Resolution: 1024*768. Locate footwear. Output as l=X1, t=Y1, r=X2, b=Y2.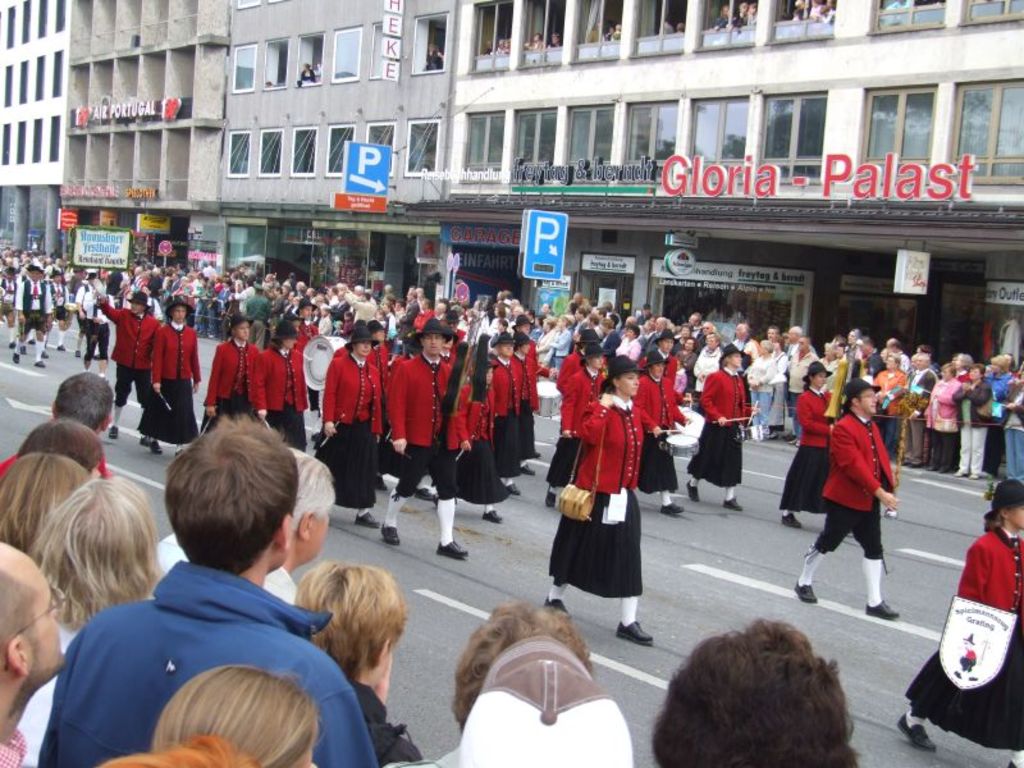
l=781, t=513, r=803, b=531.
